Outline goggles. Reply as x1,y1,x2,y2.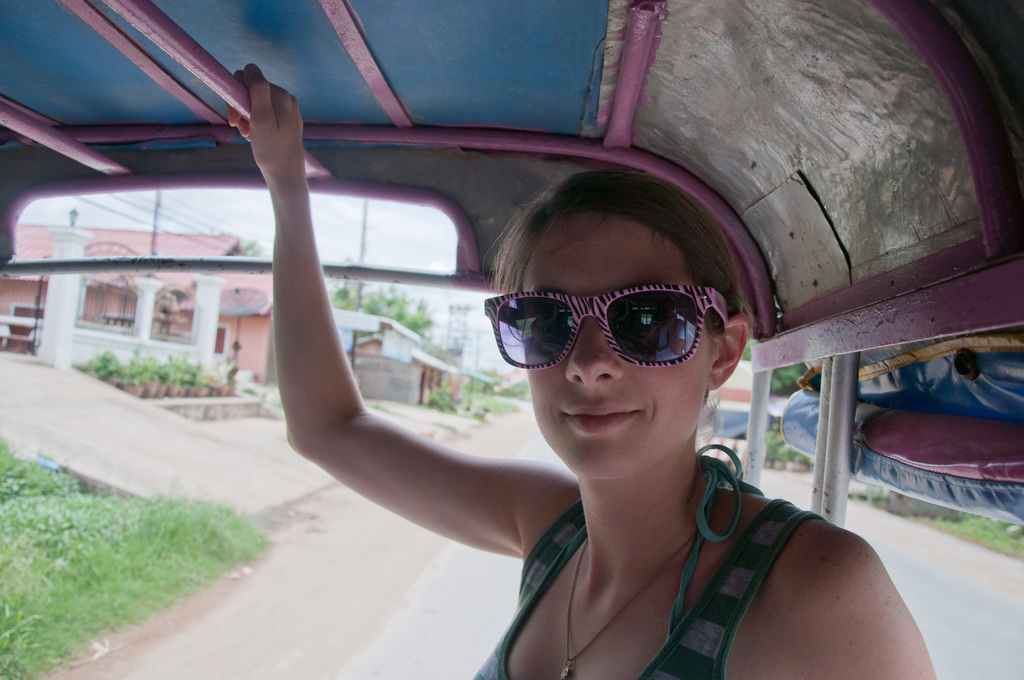
466,289,743,378.
